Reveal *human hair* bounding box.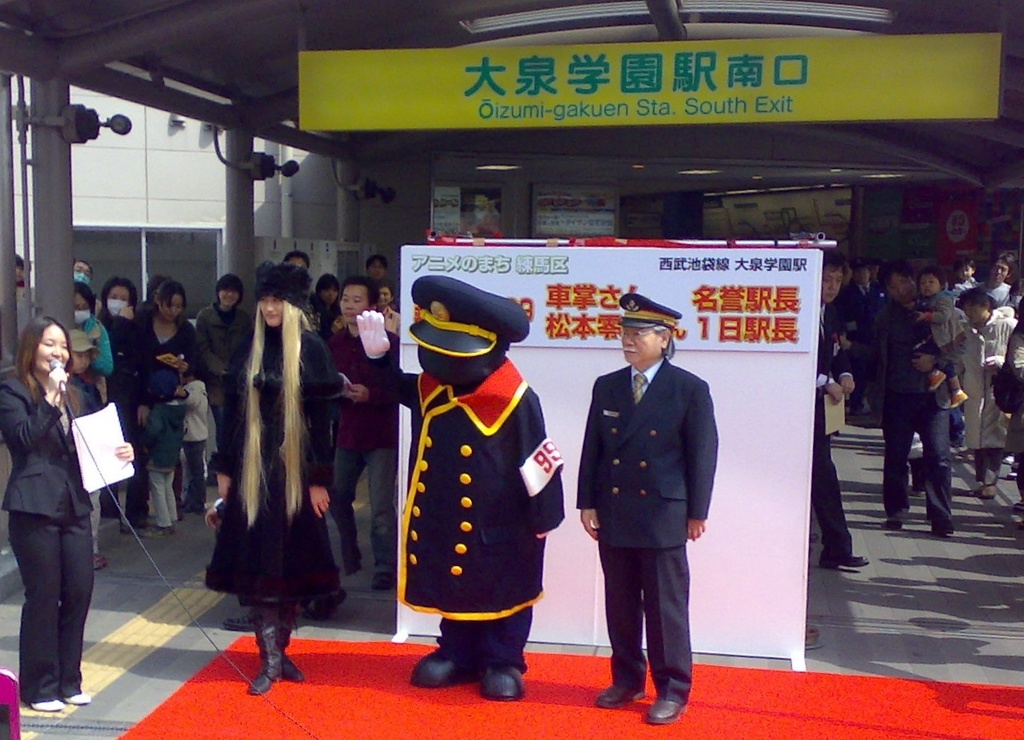
Revealed: [241, 301, 312, 528].
